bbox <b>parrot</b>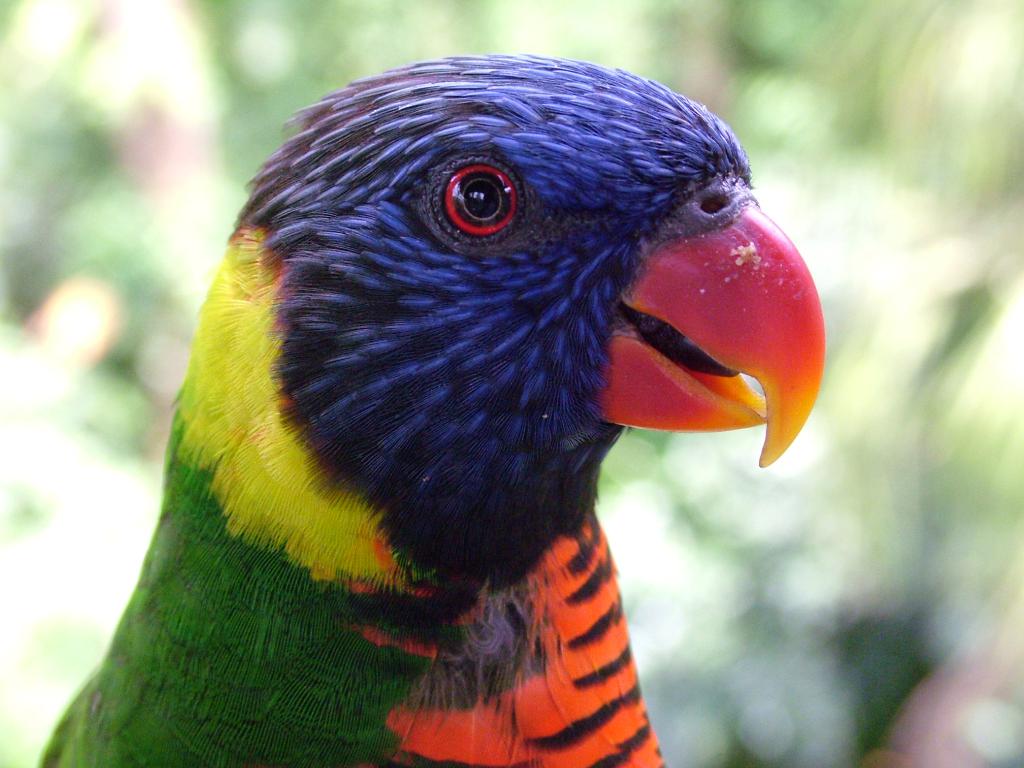
region(36, 50, 824, 767)
